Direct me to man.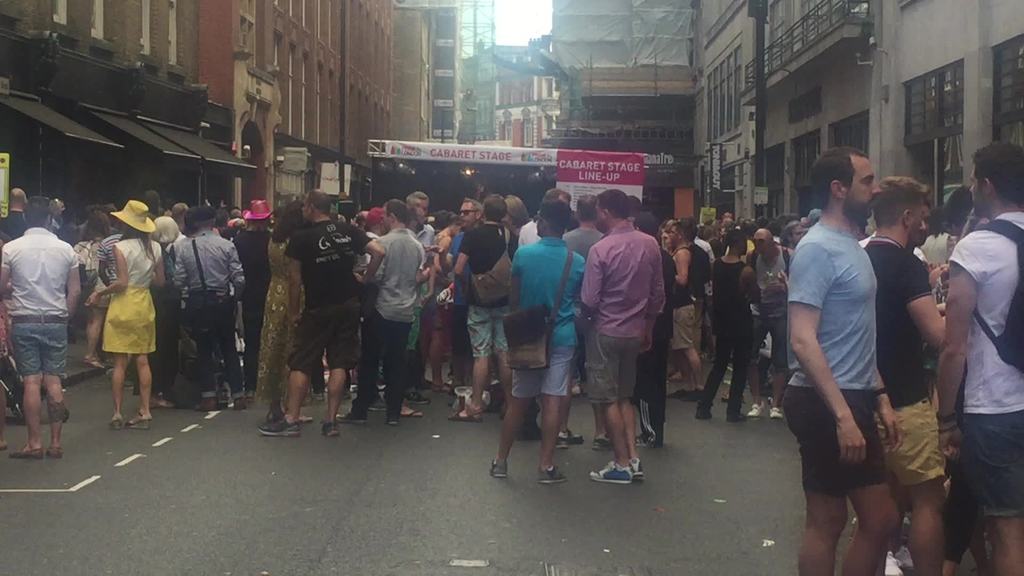
Direction: <box>439,202,520,424</box>.
